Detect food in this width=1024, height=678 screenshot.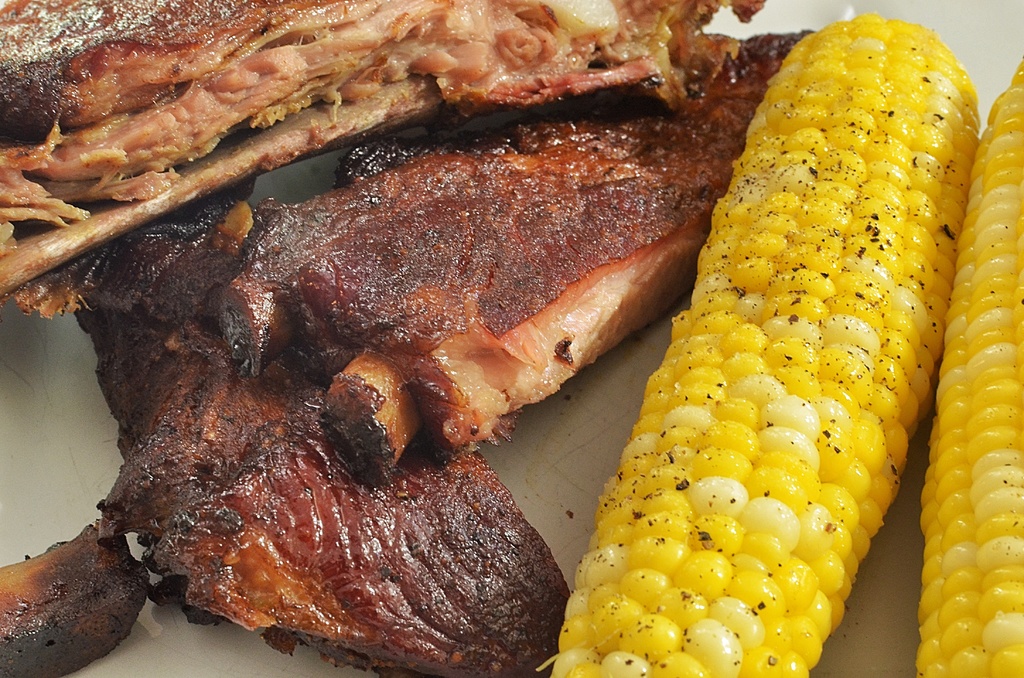
Detection: 0/0/819/677.
